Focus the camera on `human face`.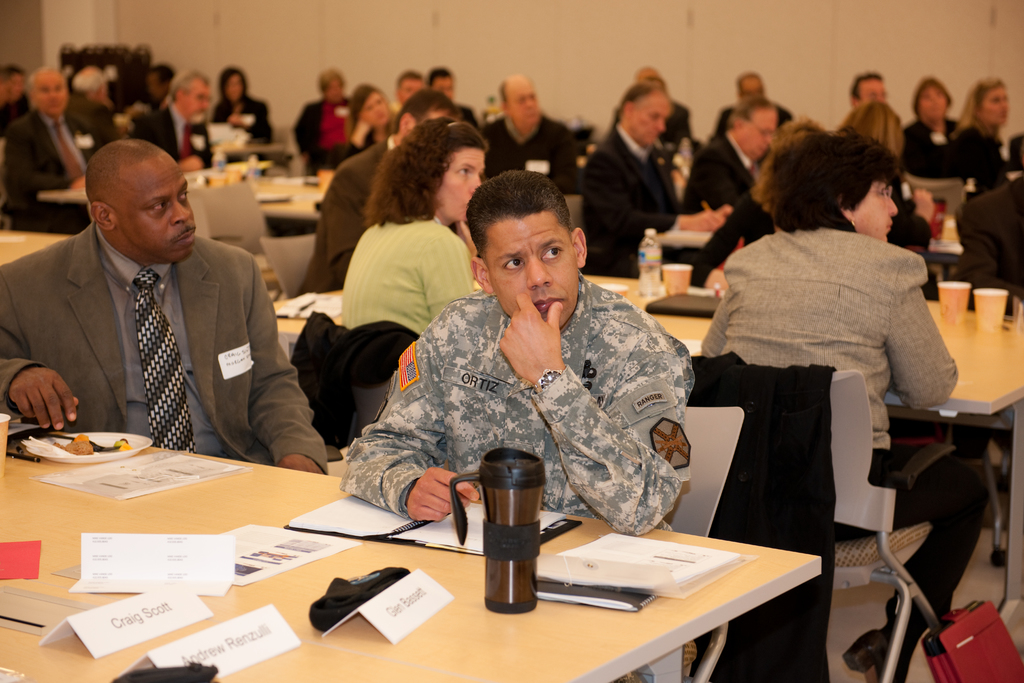
Focus region: (x1=982, y1=84, x2=1010, y2=128).
